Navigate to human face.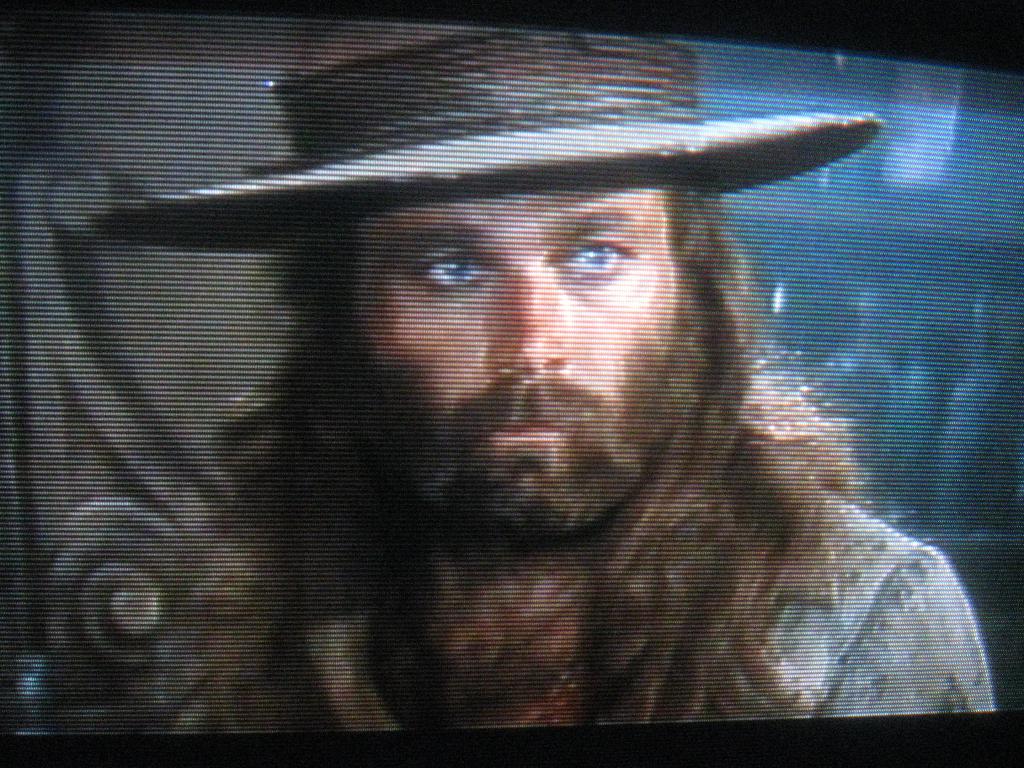
Navigation target: 352:188:679:478.
